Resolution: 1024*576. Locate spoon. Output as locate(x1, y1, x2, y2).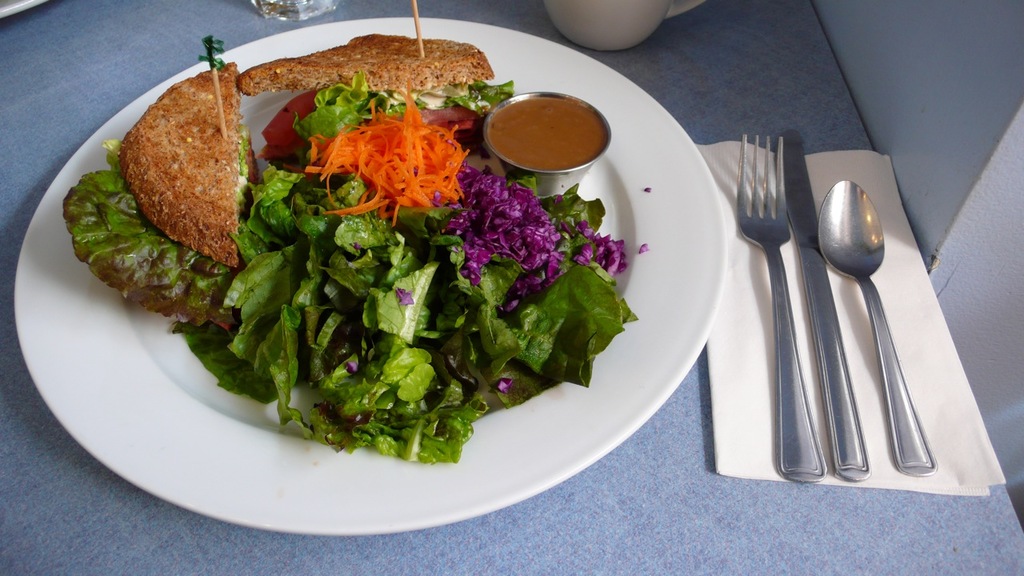
locate(818, 181, 937, 478).
